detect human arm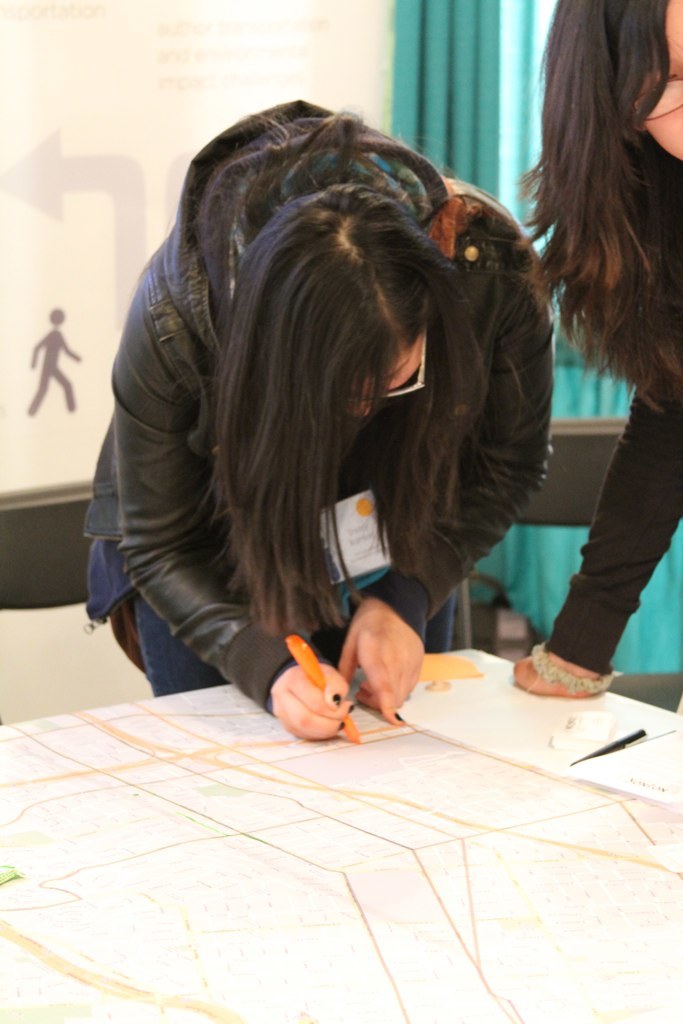
bbox(329, 208, 558, 721)
